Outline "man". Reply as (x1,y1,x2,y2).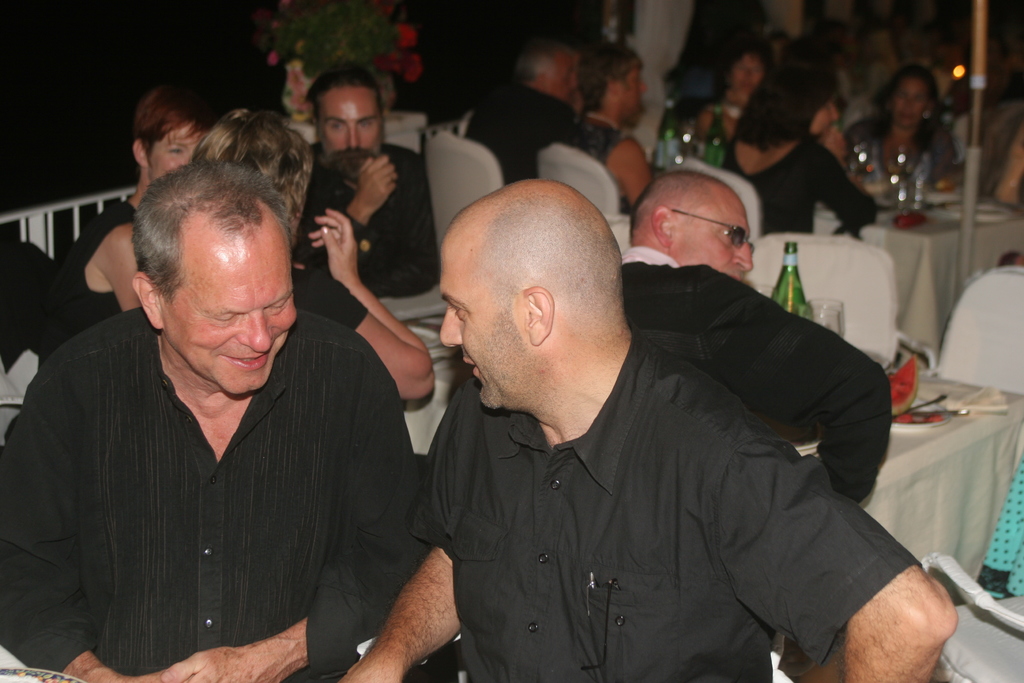
(305,65,450,307).
